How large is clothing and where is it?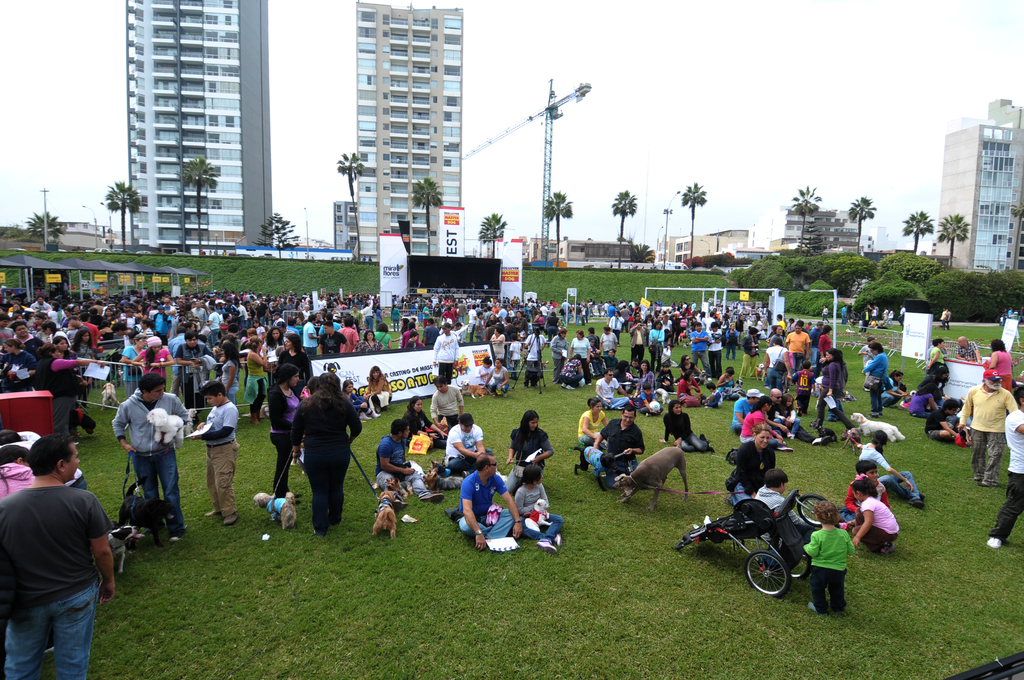
Bounding box: 696:314:705:328.
